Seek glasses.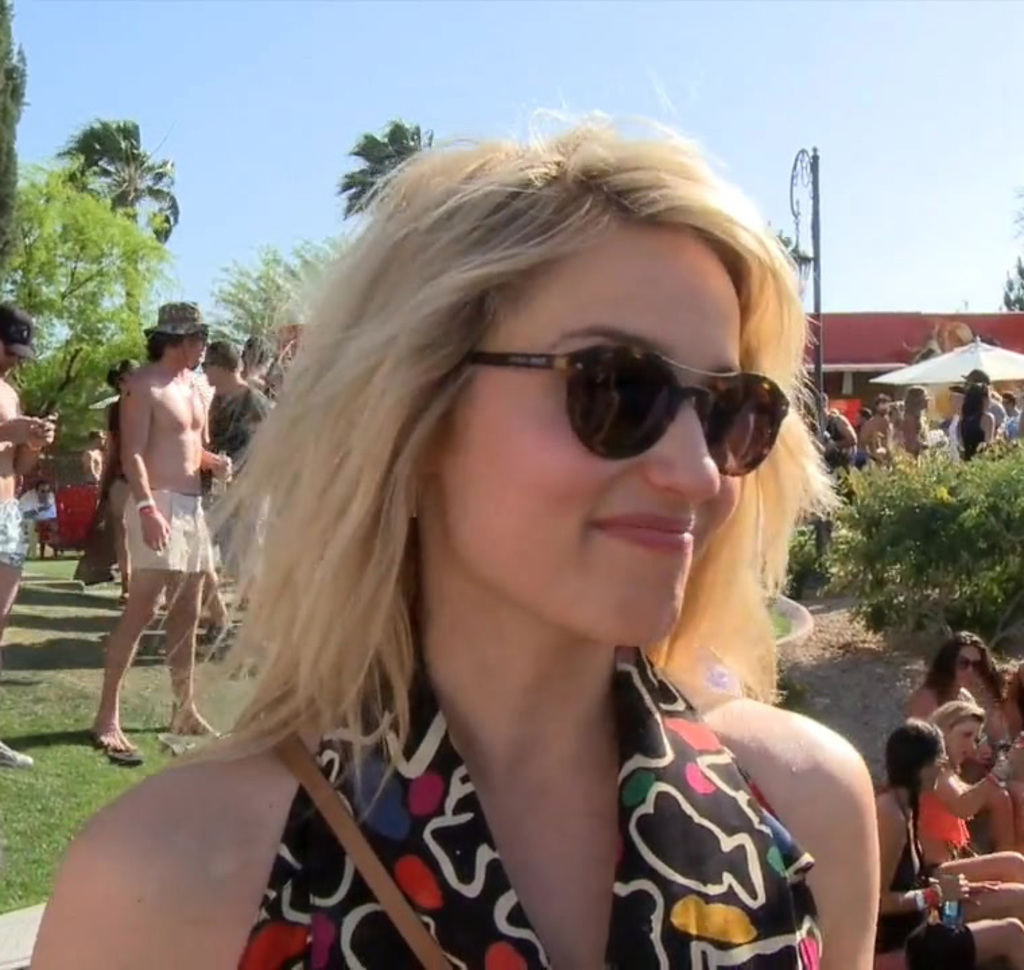
<box>953,653,984,672</box>.
